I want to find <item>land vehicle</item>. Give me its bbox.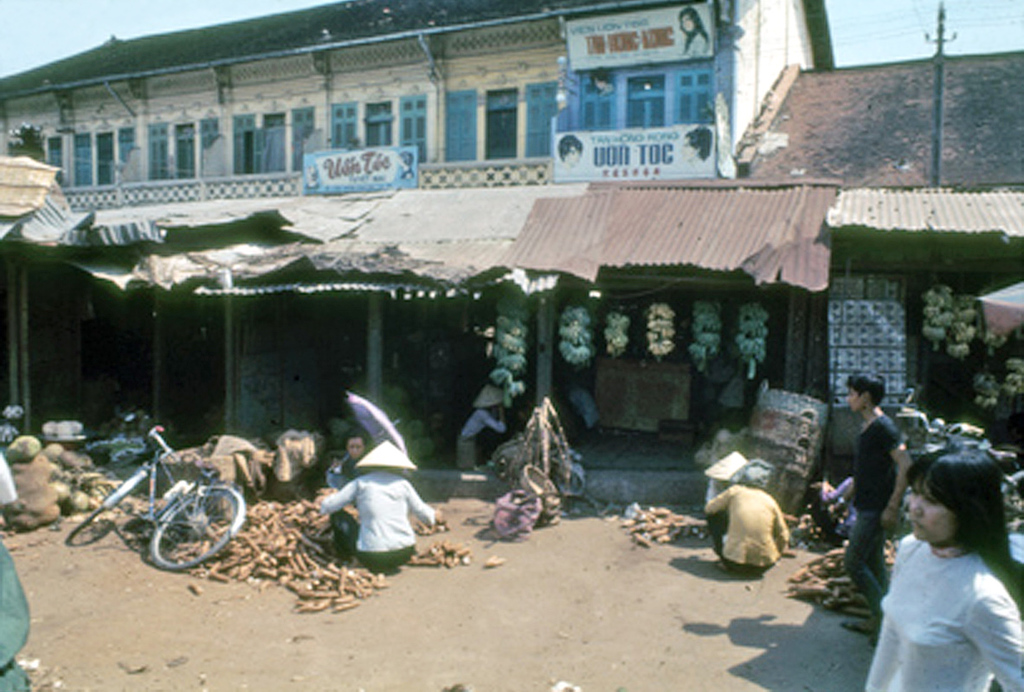
(65, 427, 242, 568).
